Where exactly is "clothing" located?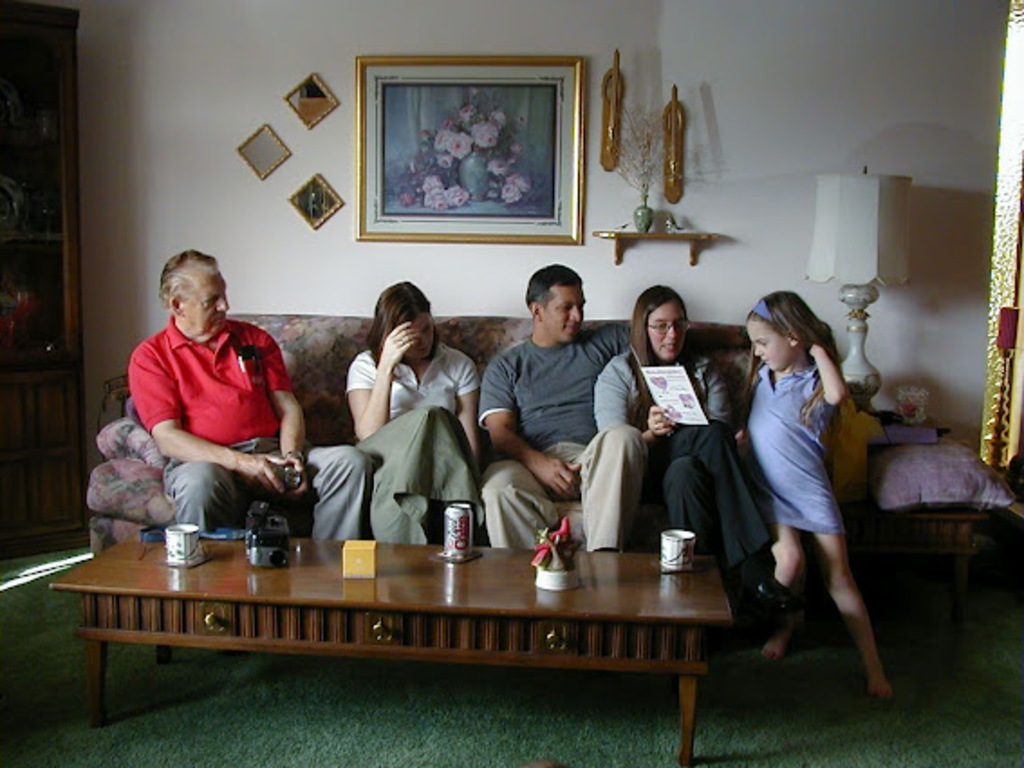
Its bounding box is (left=340, top=343, right=480, bottom=544).
